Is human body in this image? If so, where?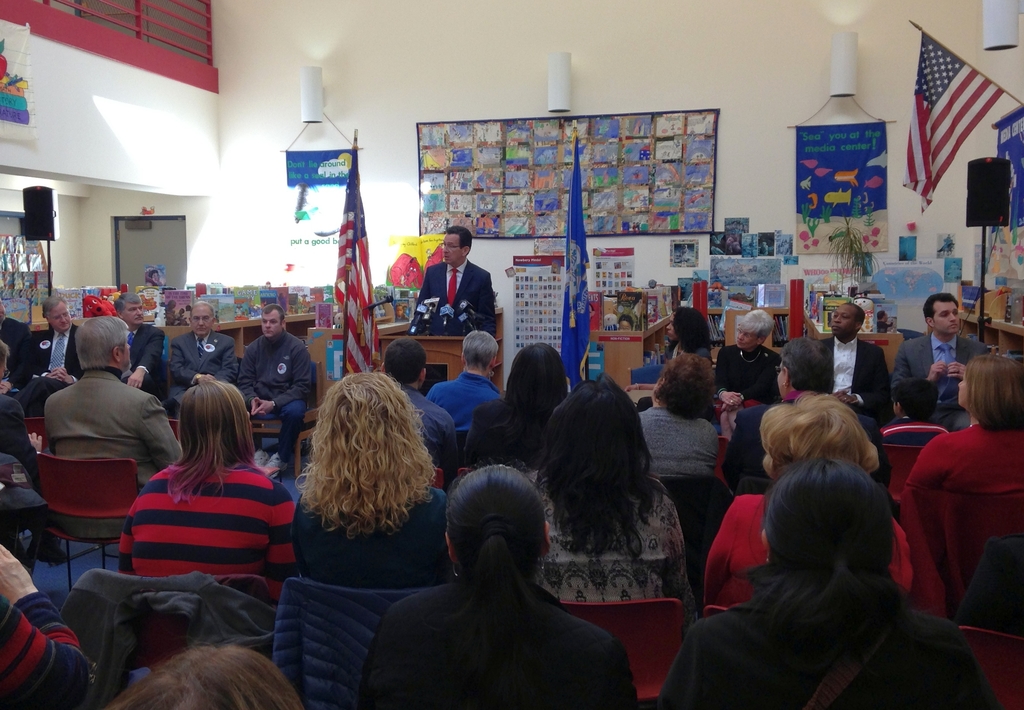
Yes, at <box>458,401,548,471</box>.
